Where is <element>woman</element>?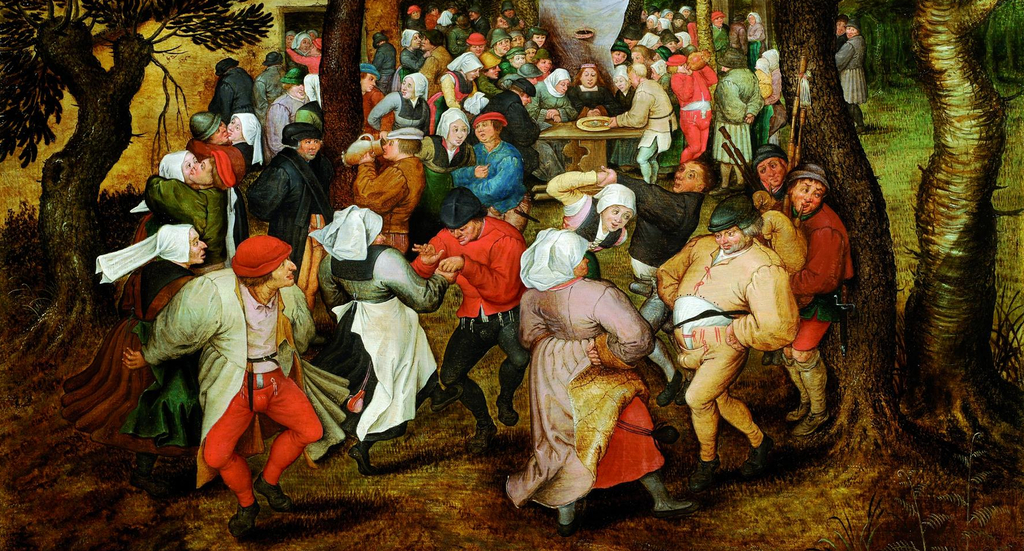
l=740, t=9, r=764, b=68.
